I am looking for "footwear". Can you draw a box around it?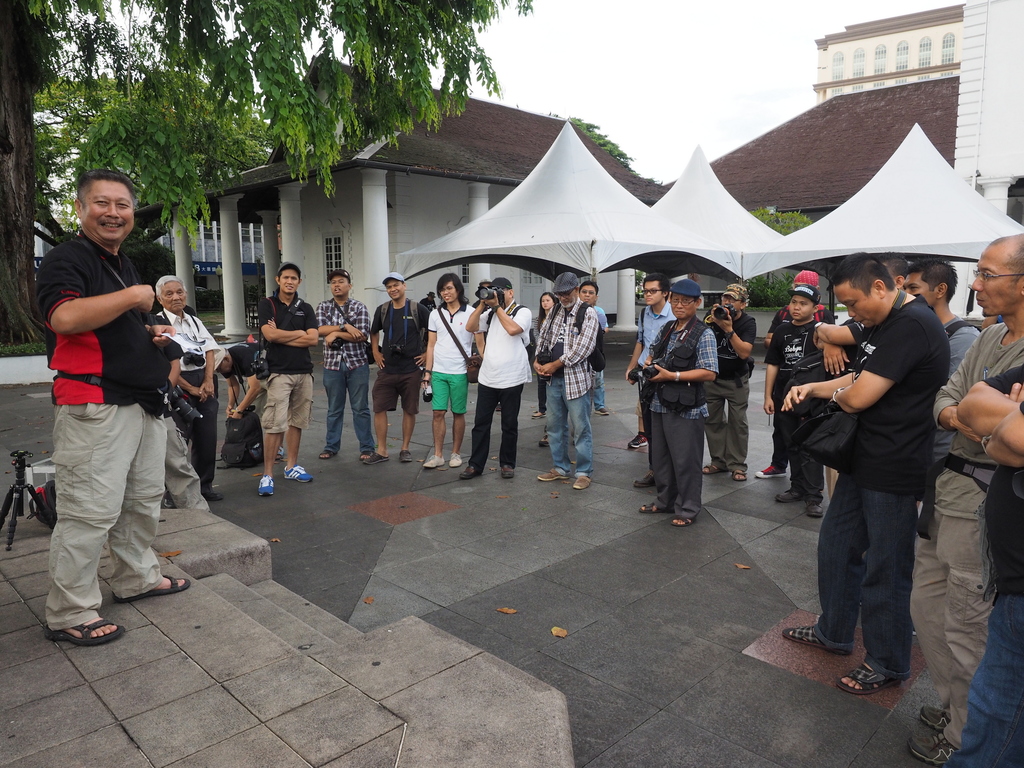
Sure, the bounding box is BBox(531, 408, 546, 418).
